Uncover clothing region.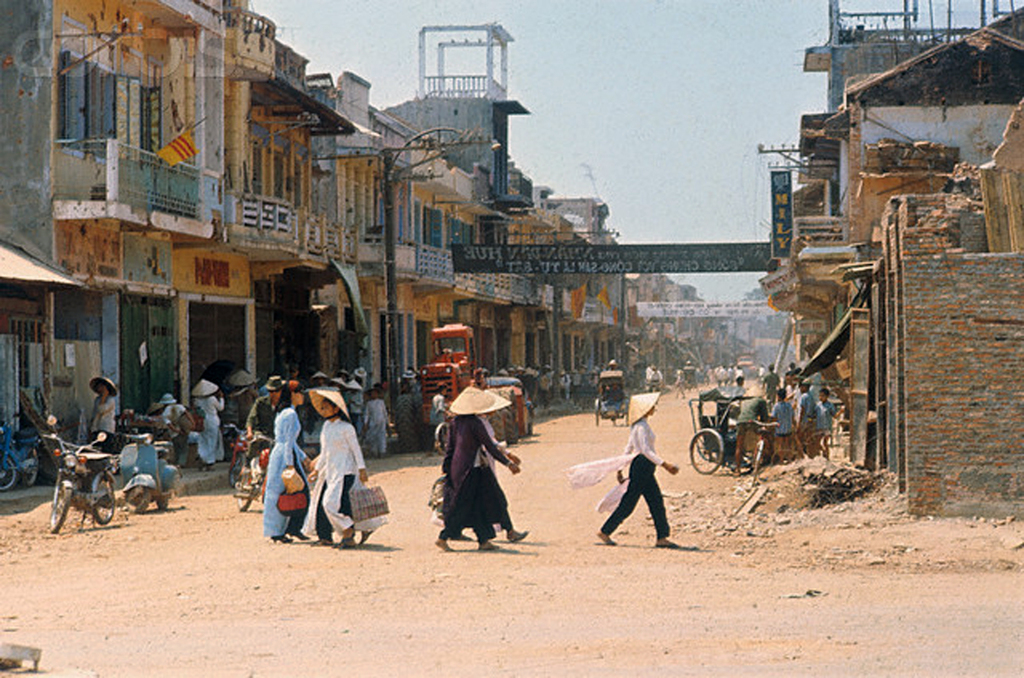
Uncovered: Rect(367, 400, 387, 455).
